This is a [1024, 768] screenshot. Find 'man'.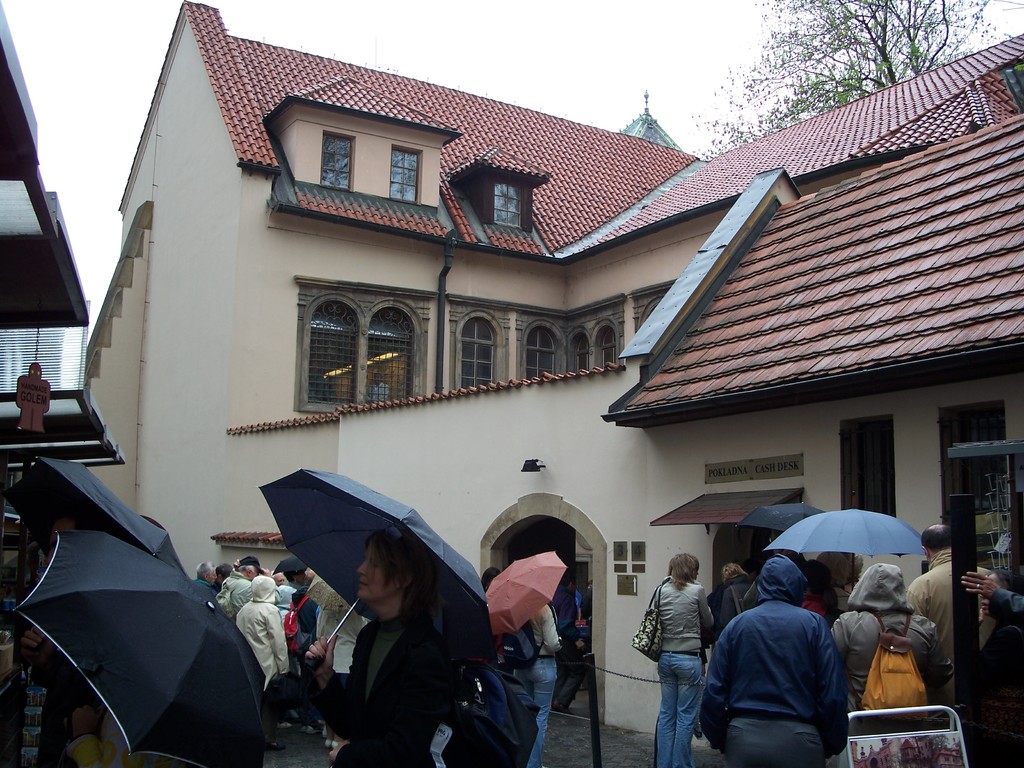
Bounding box: (282, 559, 322, 614).
